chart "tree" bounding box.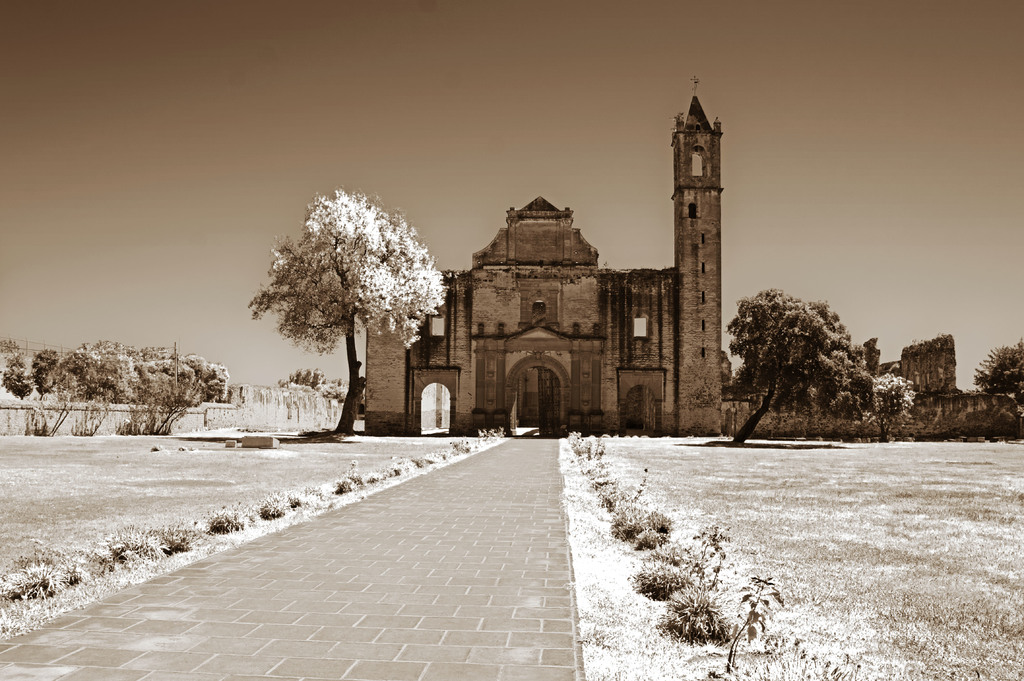
Charted: [left=972, top=340, right=1023, bottom=408].
